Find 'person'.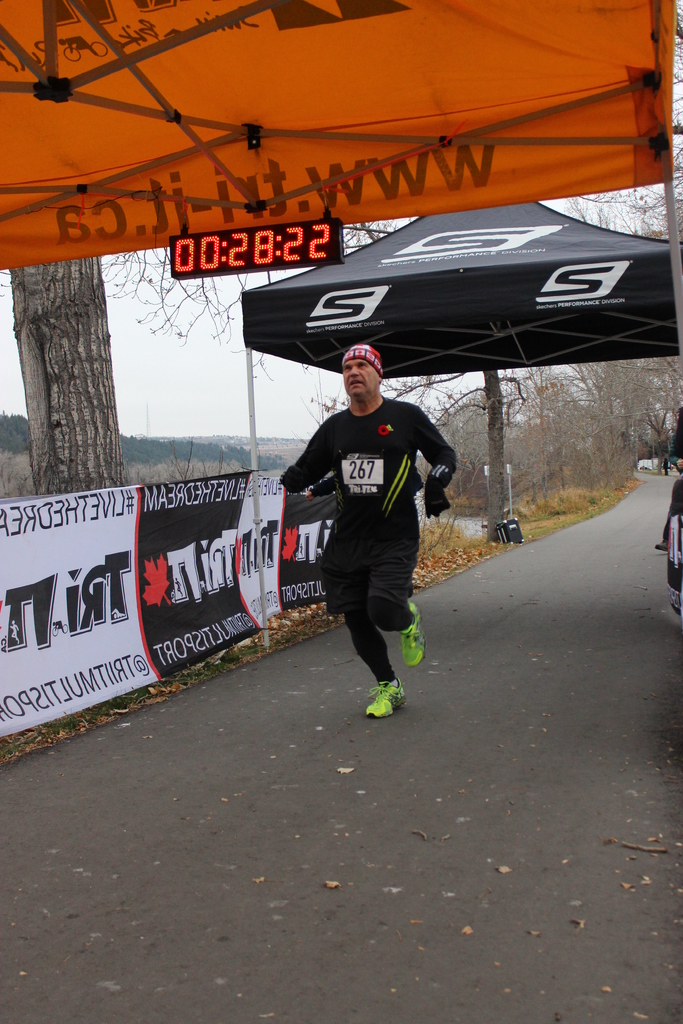
l=274, t=339, r=459, b=722.
